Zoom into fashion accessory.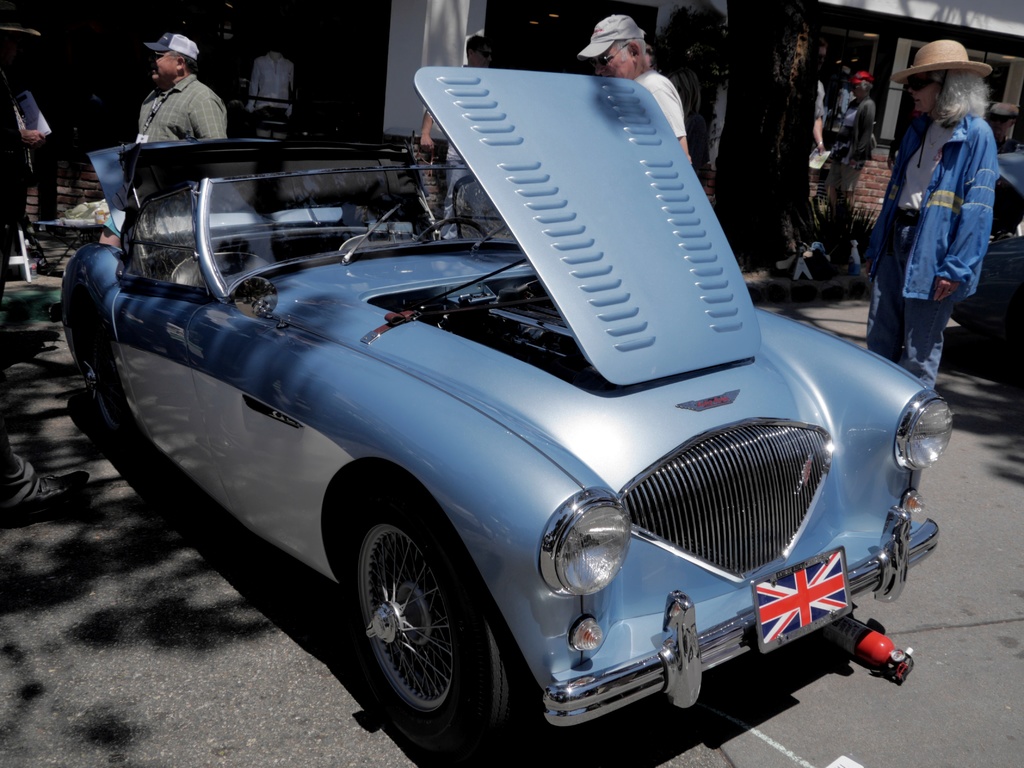
Zoom target: [x1=478, y1=51, x2=492, y2=60].
